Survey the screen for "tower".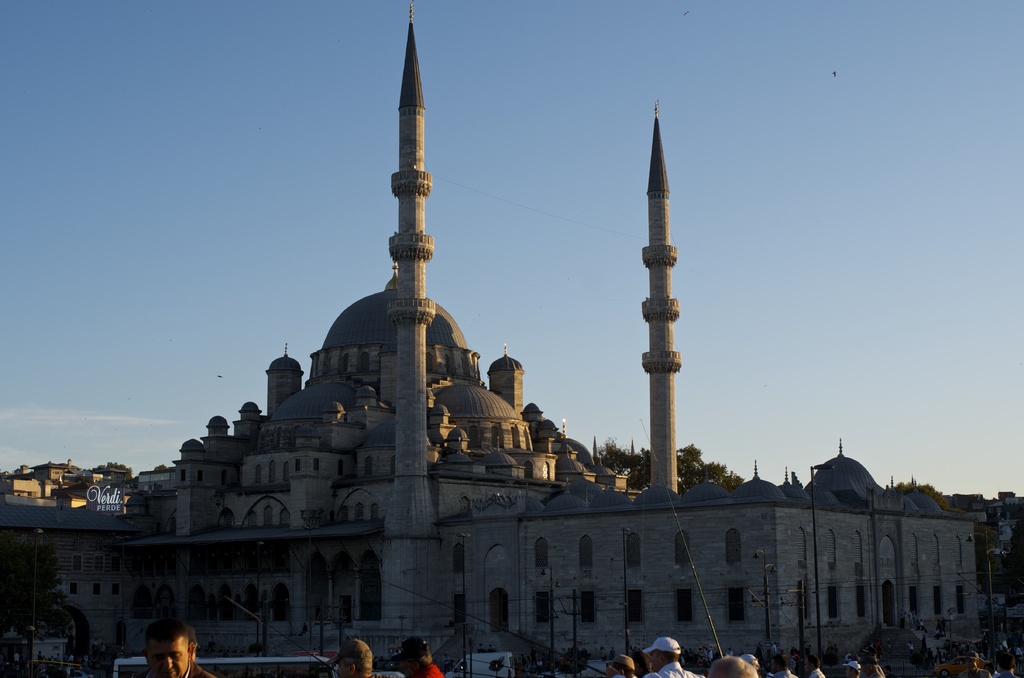
Survey found: locate(228, 397, 271, 440).
